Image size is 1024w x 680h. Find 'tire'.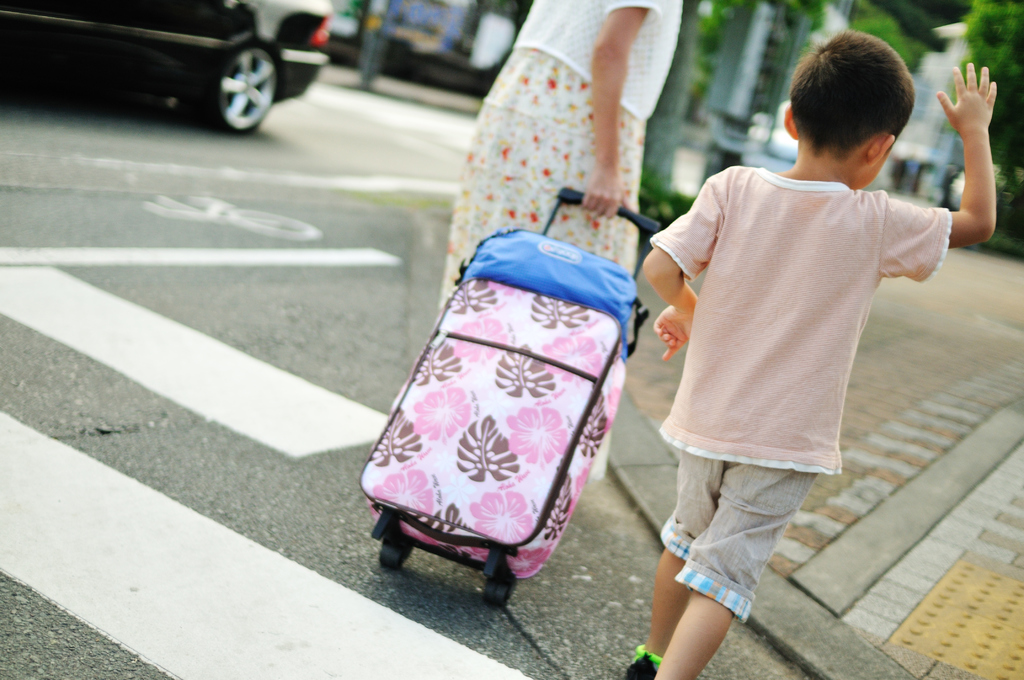
380 534 417 571.
